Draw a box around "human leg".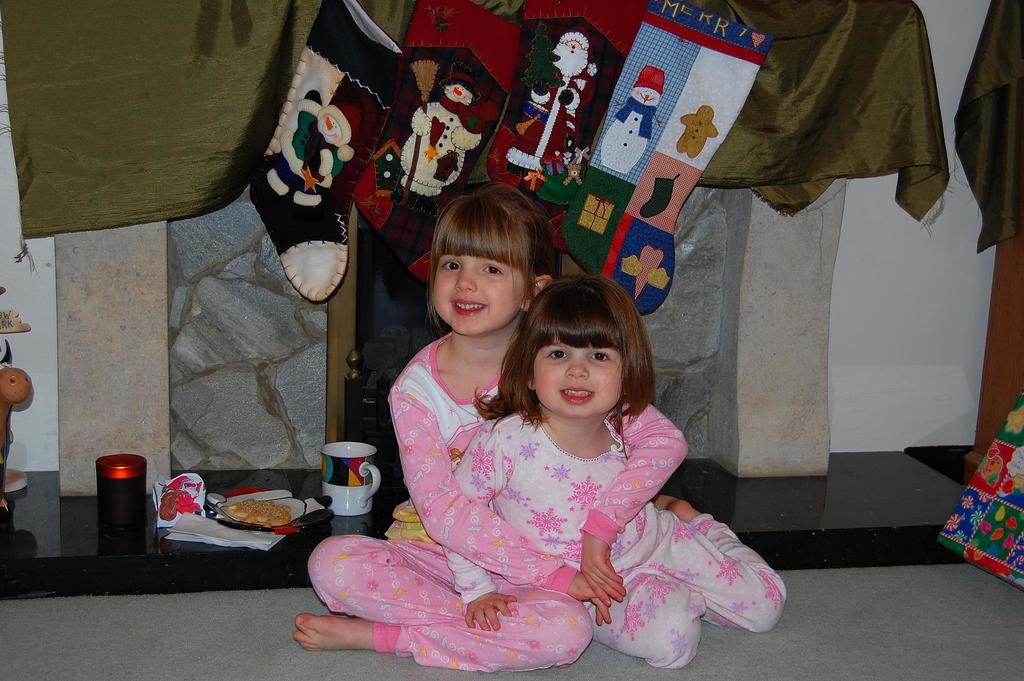
detection(289, 587, 594, 676).
